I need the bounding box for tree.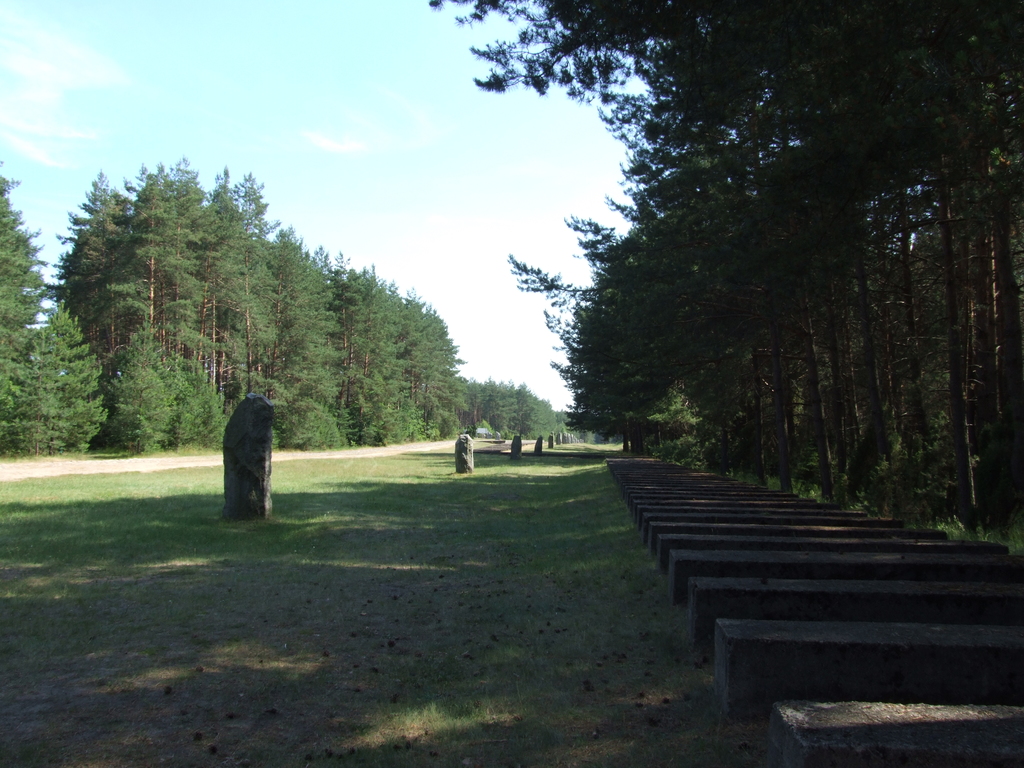
Here it is: locate(12, 320, 77, 458).
